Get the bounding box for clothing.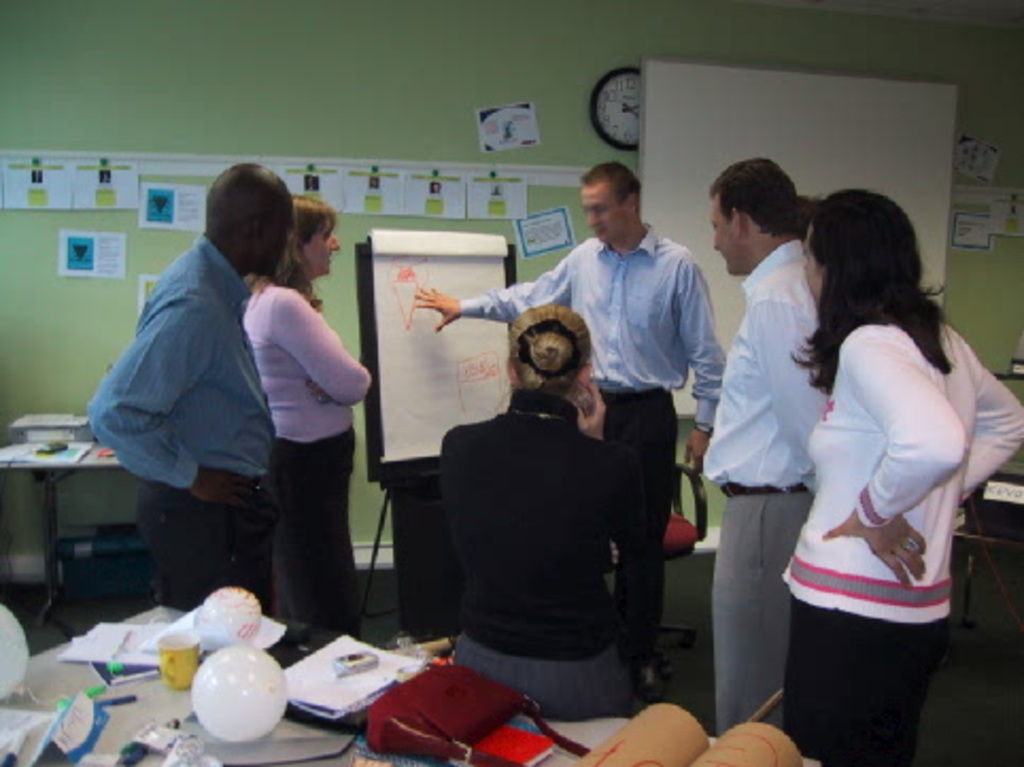
BBox(775, 312, 1022, 627).
